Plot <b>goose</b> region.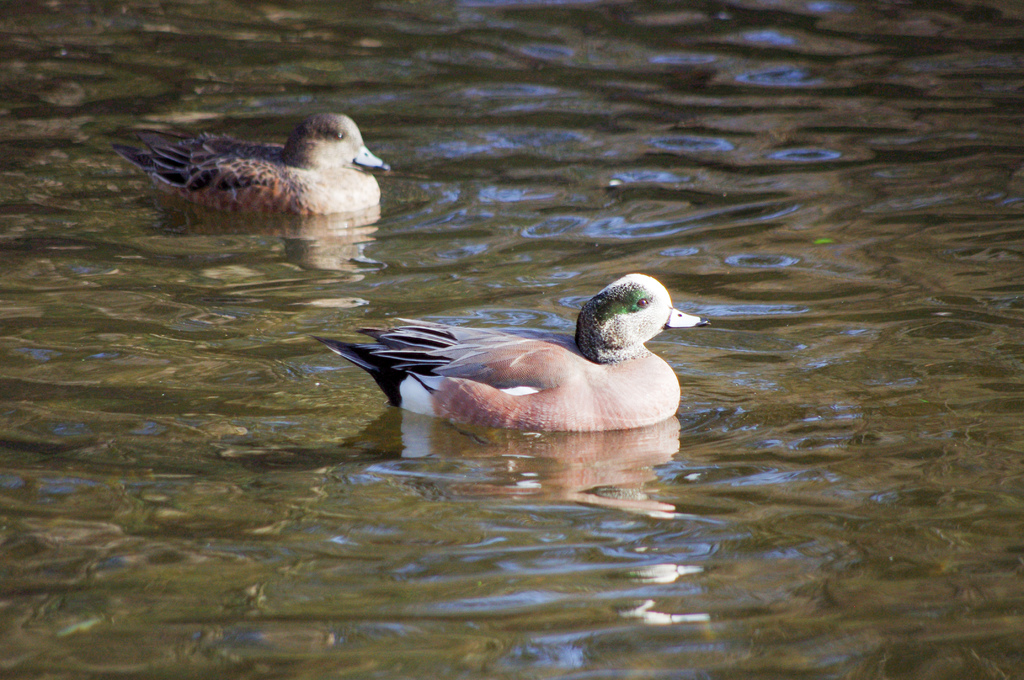
Plotted at (116, 113, 392, 215).
